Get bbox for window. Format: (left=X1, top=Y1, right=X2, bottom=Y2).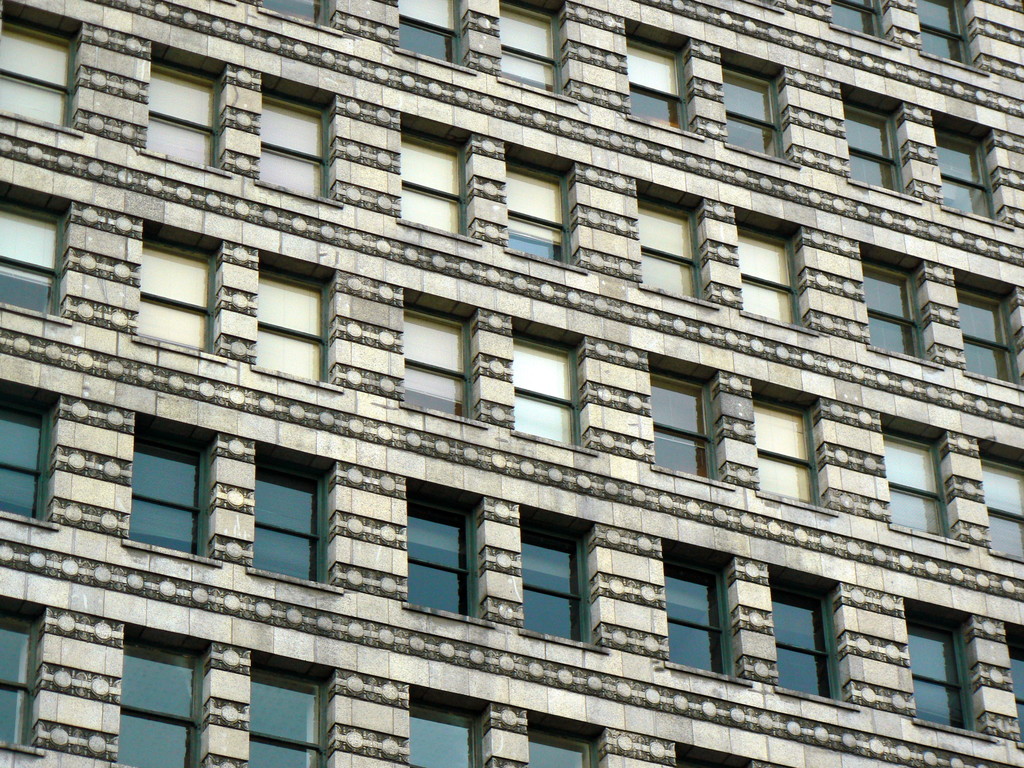
(left=392, top=0, right=461, bottom=74).
